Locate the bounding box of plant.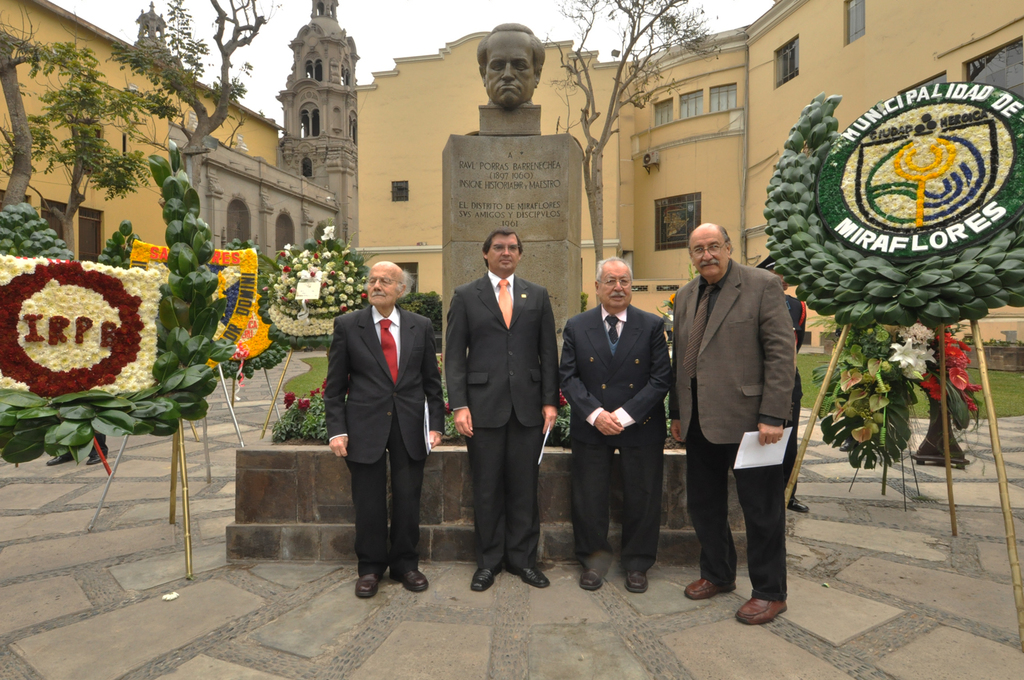
Bounding box: box(267, 395, 319, 442).
